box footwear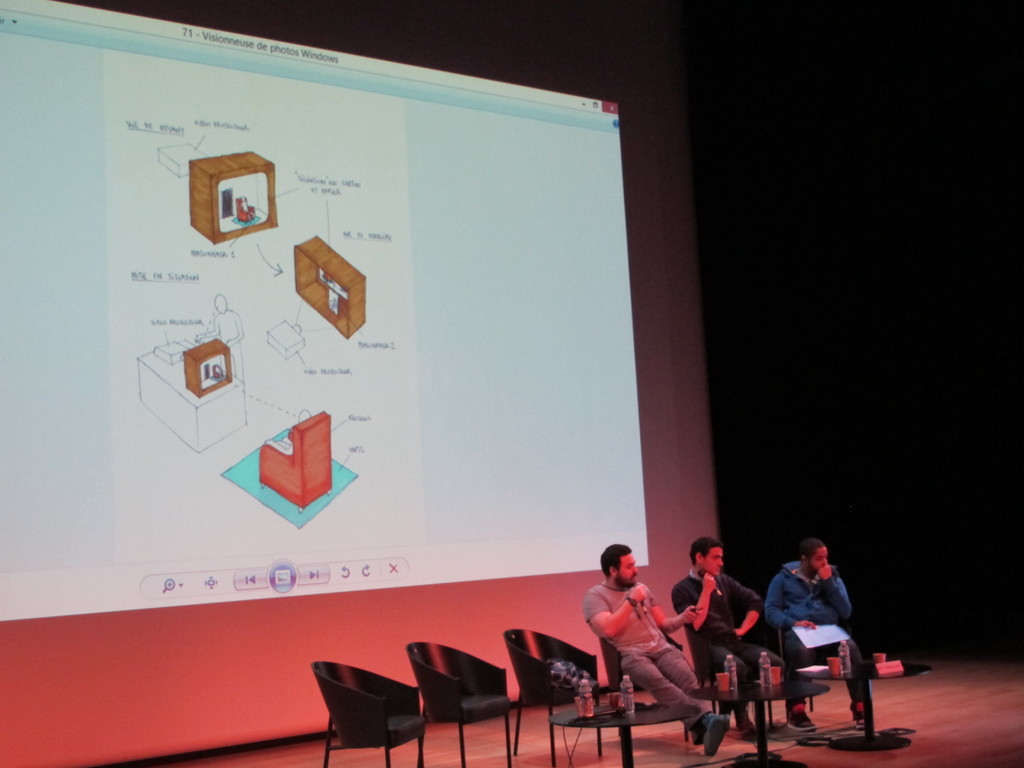
x1=852 y1=696 x2=868 y2=729
